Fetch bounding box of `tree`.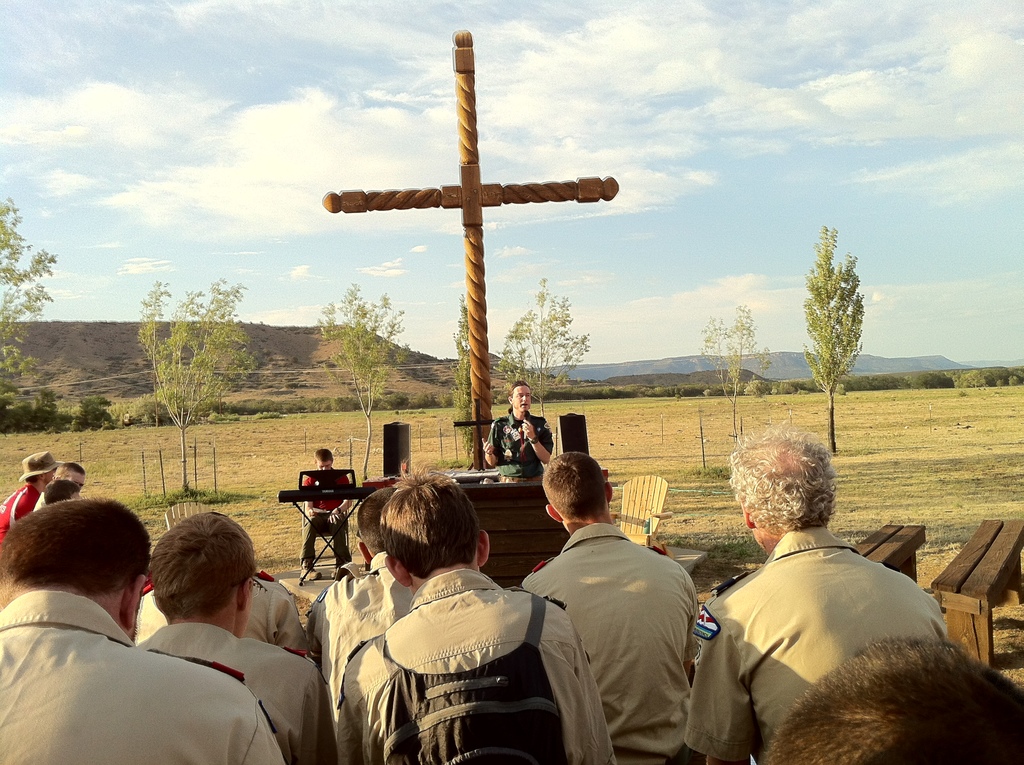
Bbox: select_region(0, 186, 45, 424).
